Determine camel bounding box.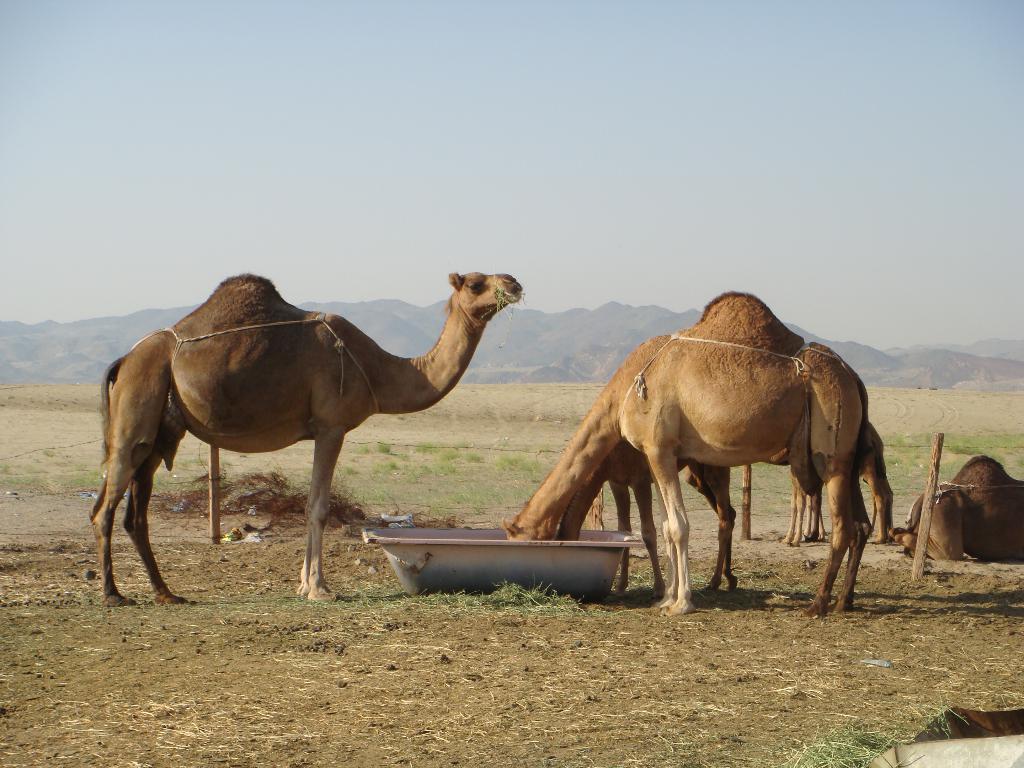
Determined: crop(888, 452, 1023, 561).
